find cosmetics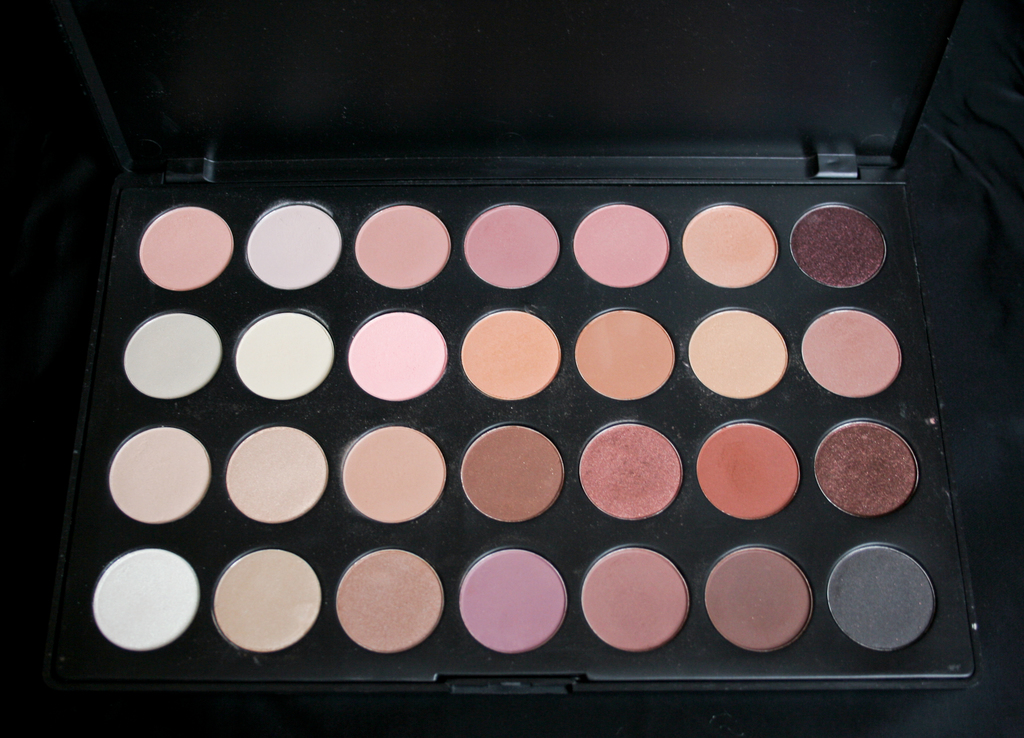
bbox(136, 203, 234, 290)
